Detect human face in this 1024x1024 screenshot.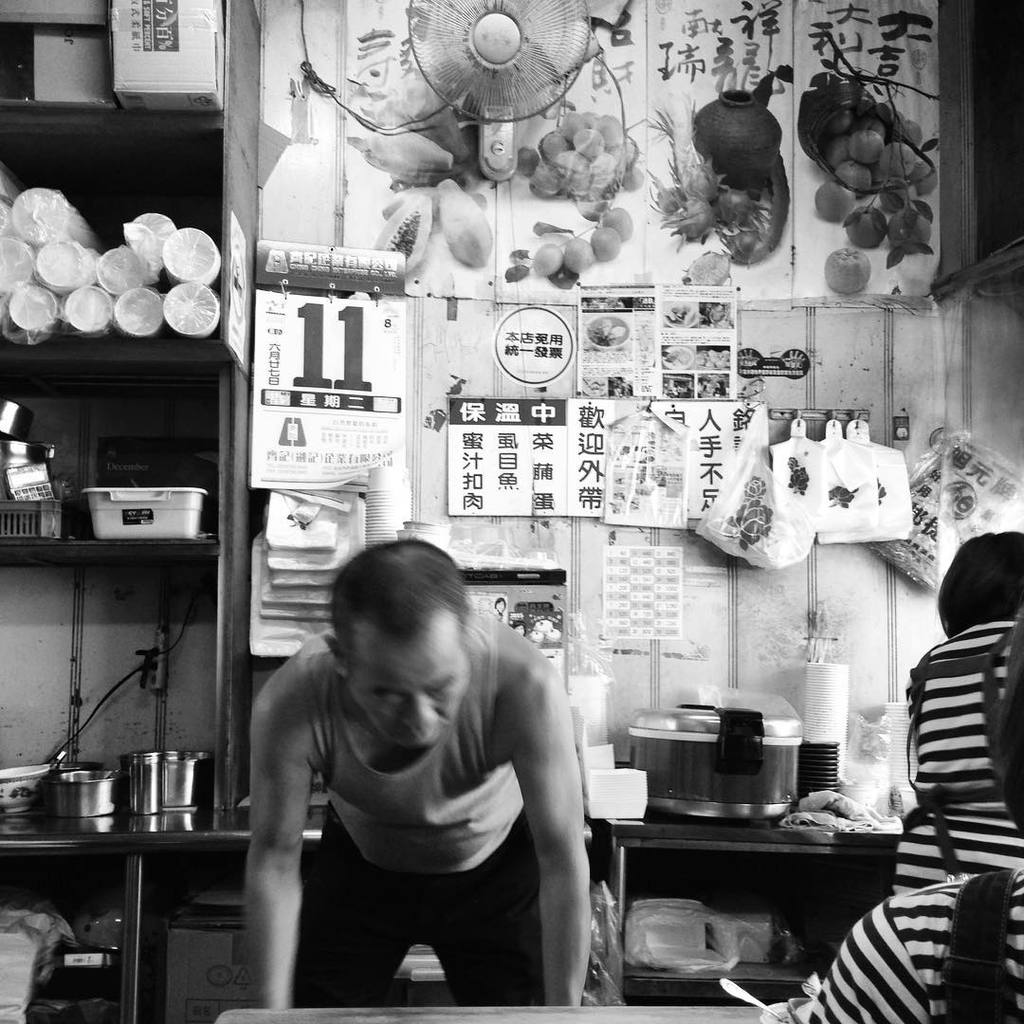
Detection: Rect(350, 618, 465, 737).
